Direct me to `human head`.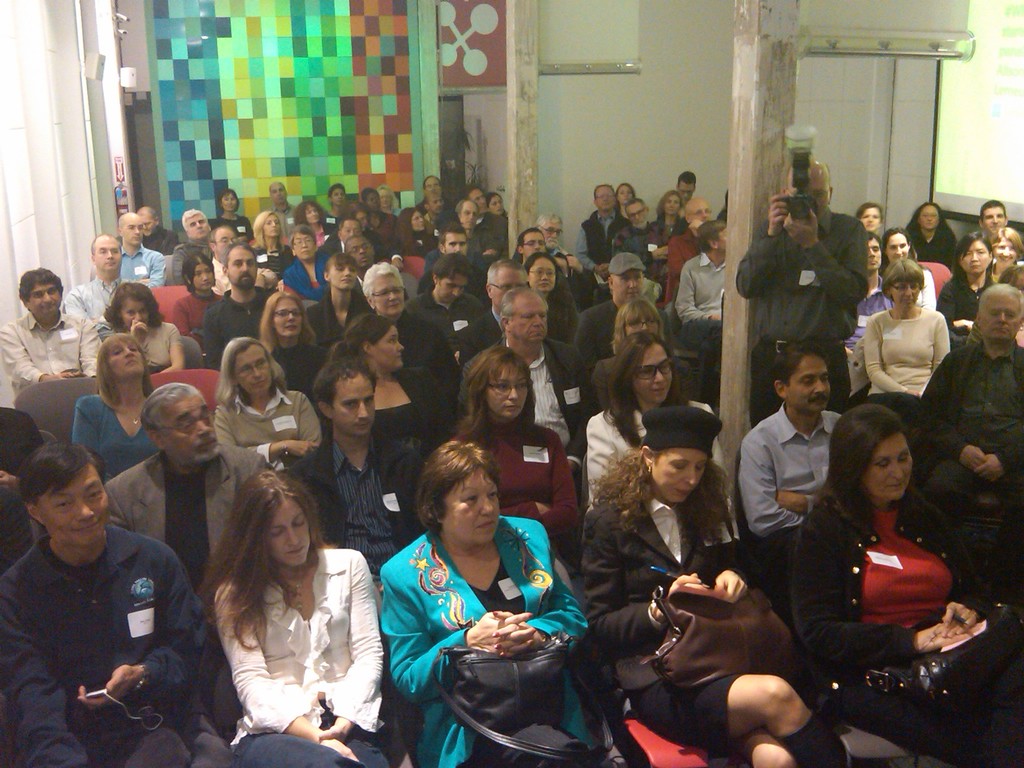
Direction: {"x1": 657, "y1": 189, "x2": 683, "y2": 216}.
